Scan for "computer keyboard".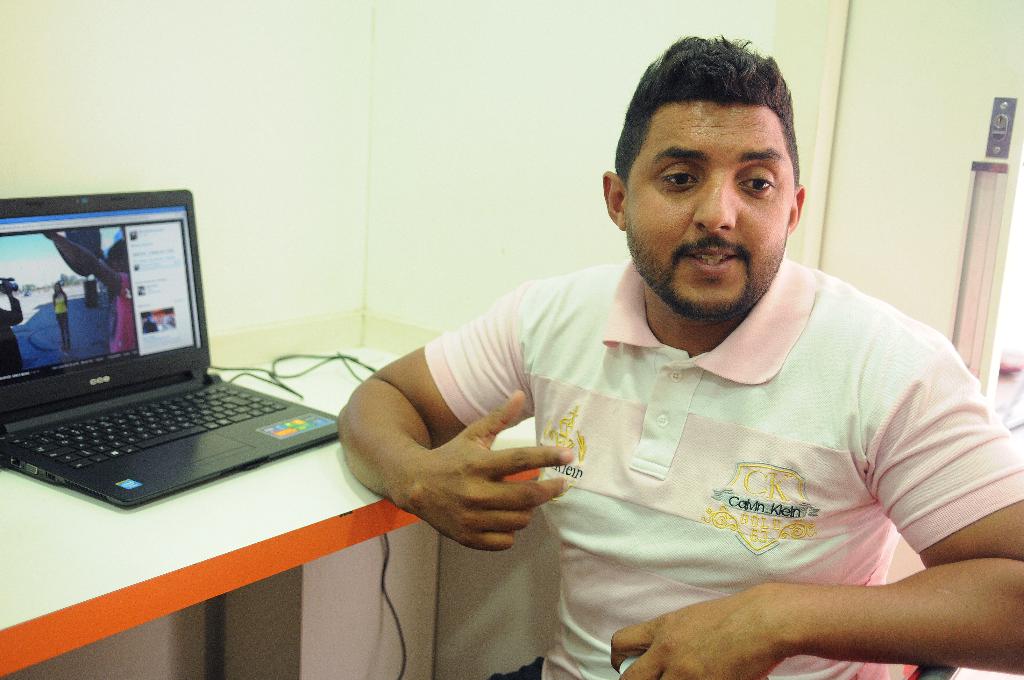
Scan result: BBox(5, 382, 290, 469).
